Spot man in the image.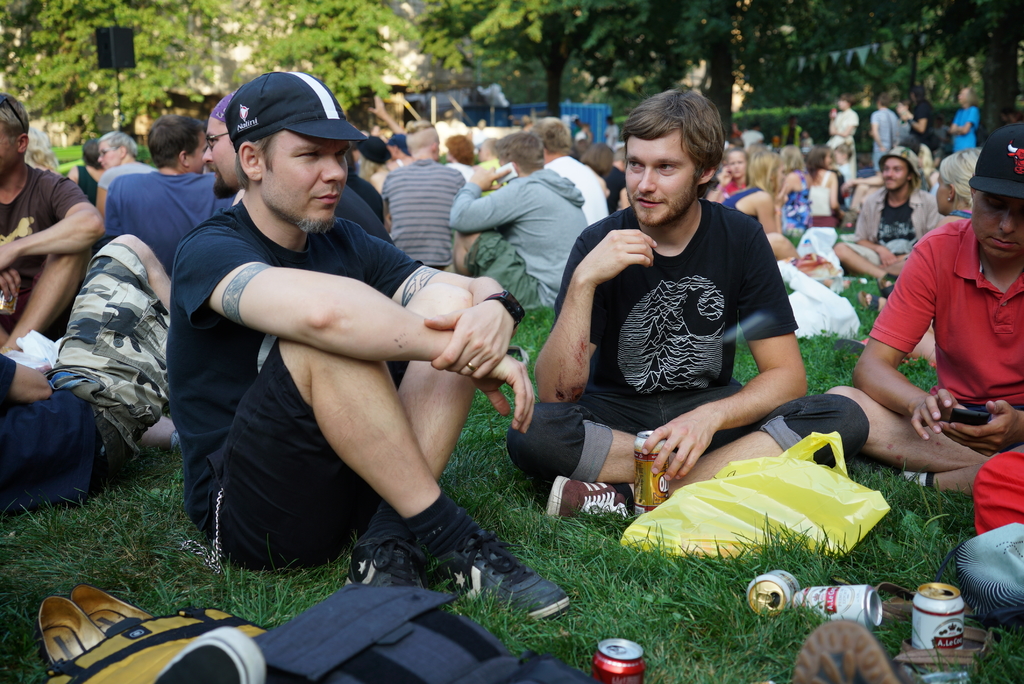
man found at detection(142, 67, 543, 609).
